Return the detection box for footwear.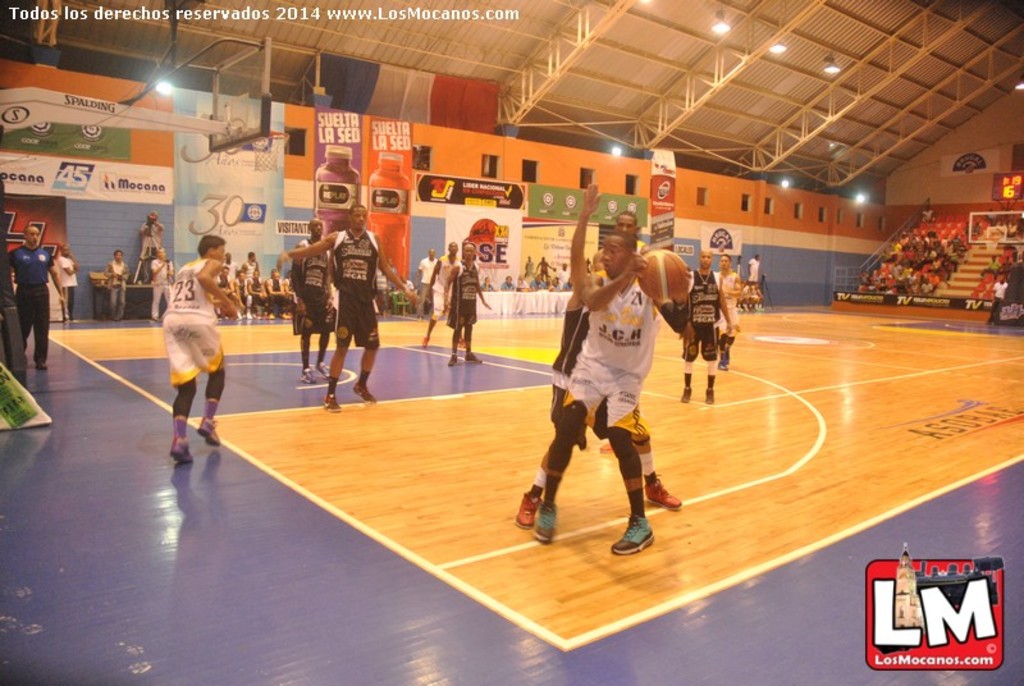
<region>353, 385, 379, 403</region>.
